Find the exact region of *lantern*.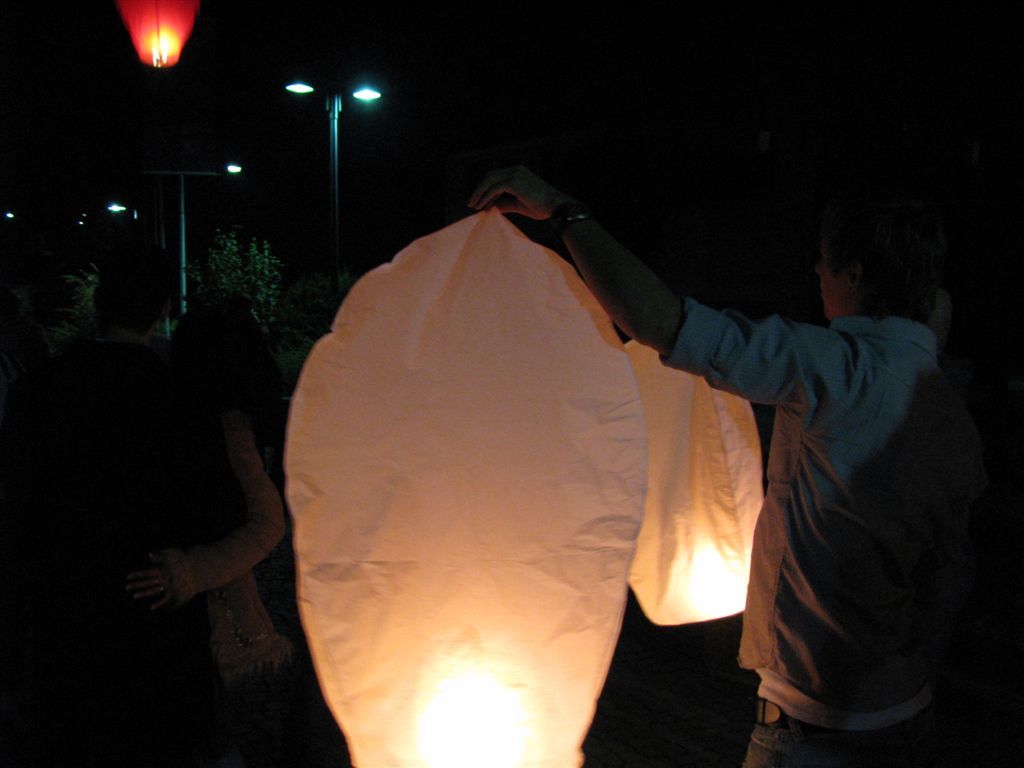
Exact region: [x1=233, y1=169, x2=785, y2=767].
